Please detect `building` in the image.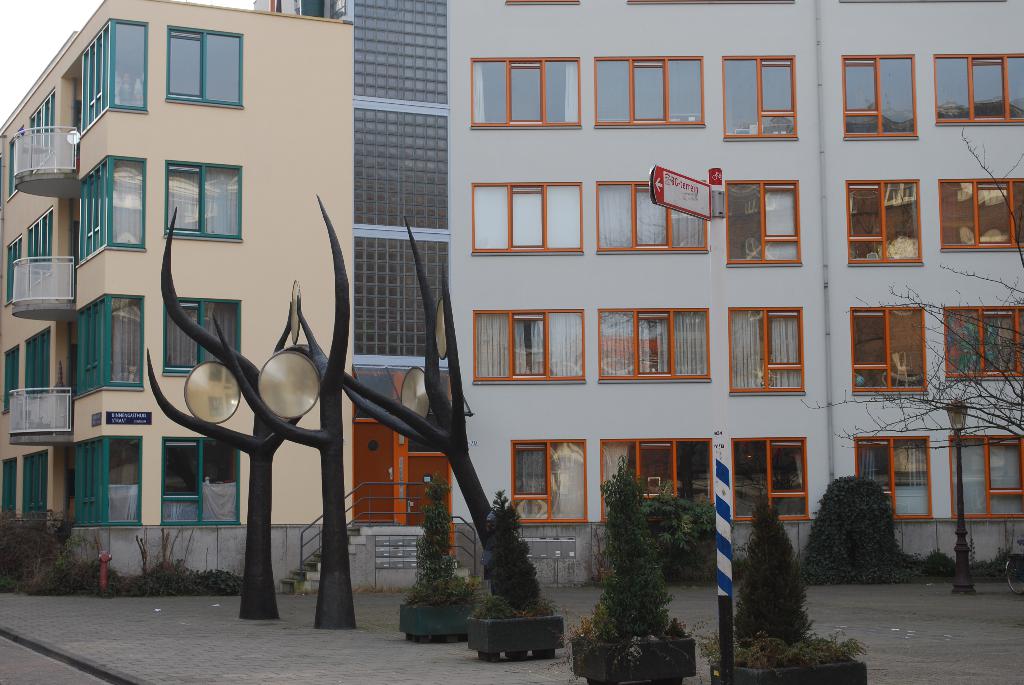
(x1=275, y1=0, x2=1023, y2=572).
